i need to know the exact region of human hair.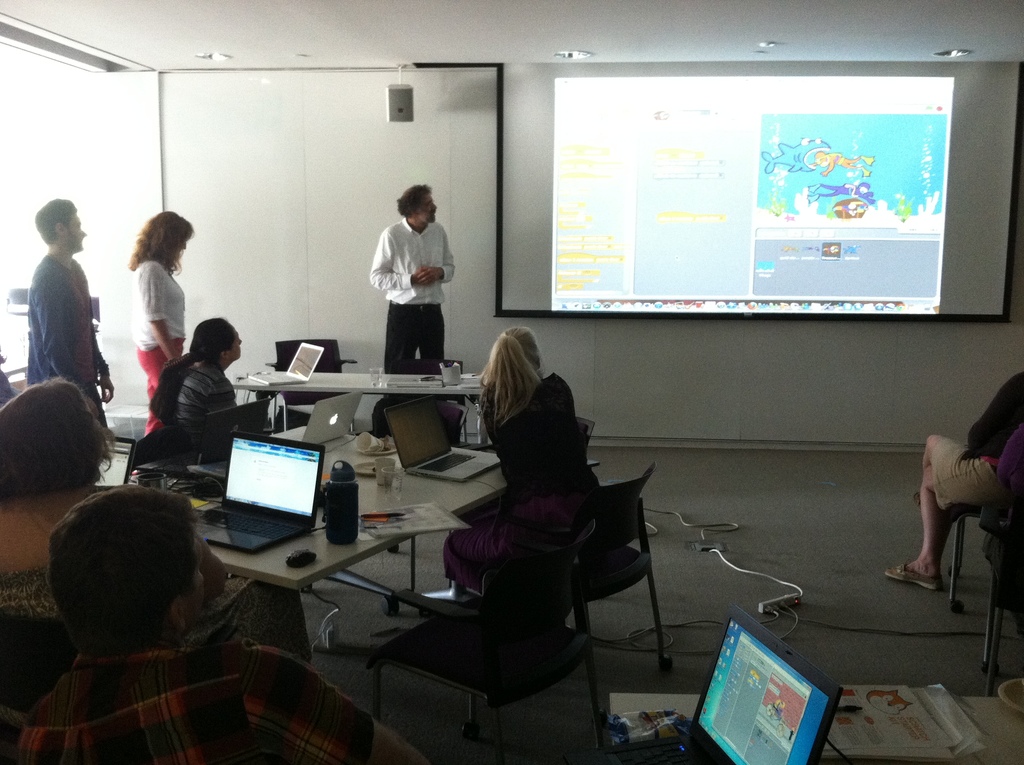
Region: pyautogui.locateOnScreen(127, 210, 195, 277).
